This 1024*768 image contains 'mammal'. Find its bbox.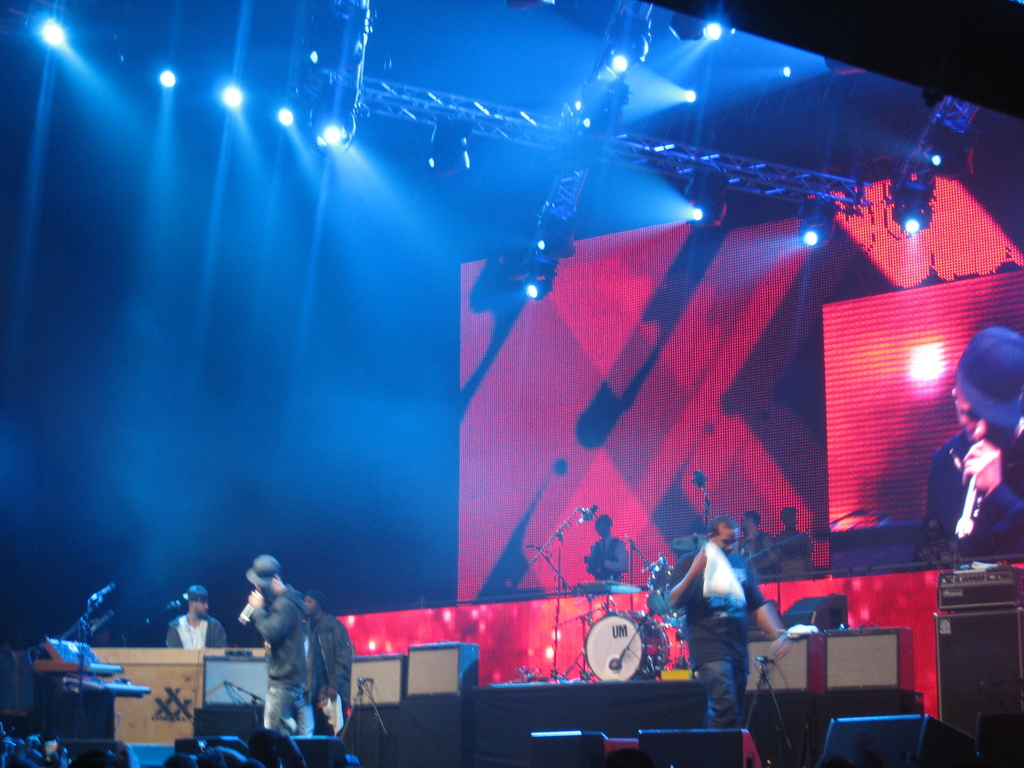
<bbox>923, 320, 1023, 553</bbox>.
